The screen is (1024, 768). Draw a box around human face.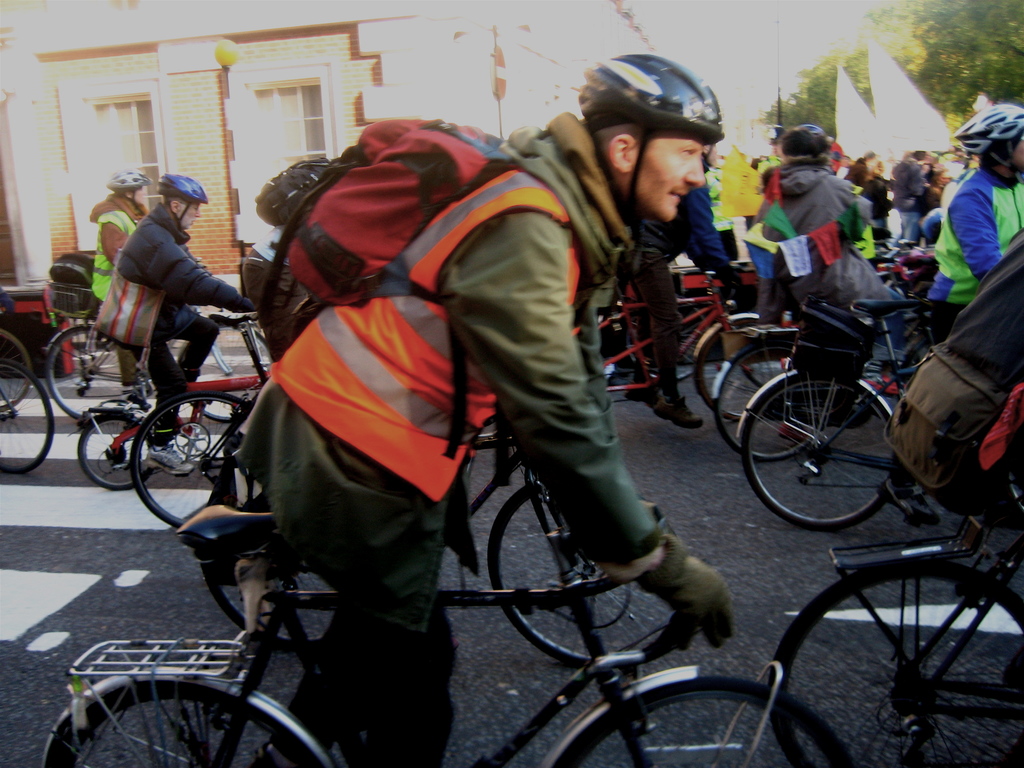
(136,188,143,204).
